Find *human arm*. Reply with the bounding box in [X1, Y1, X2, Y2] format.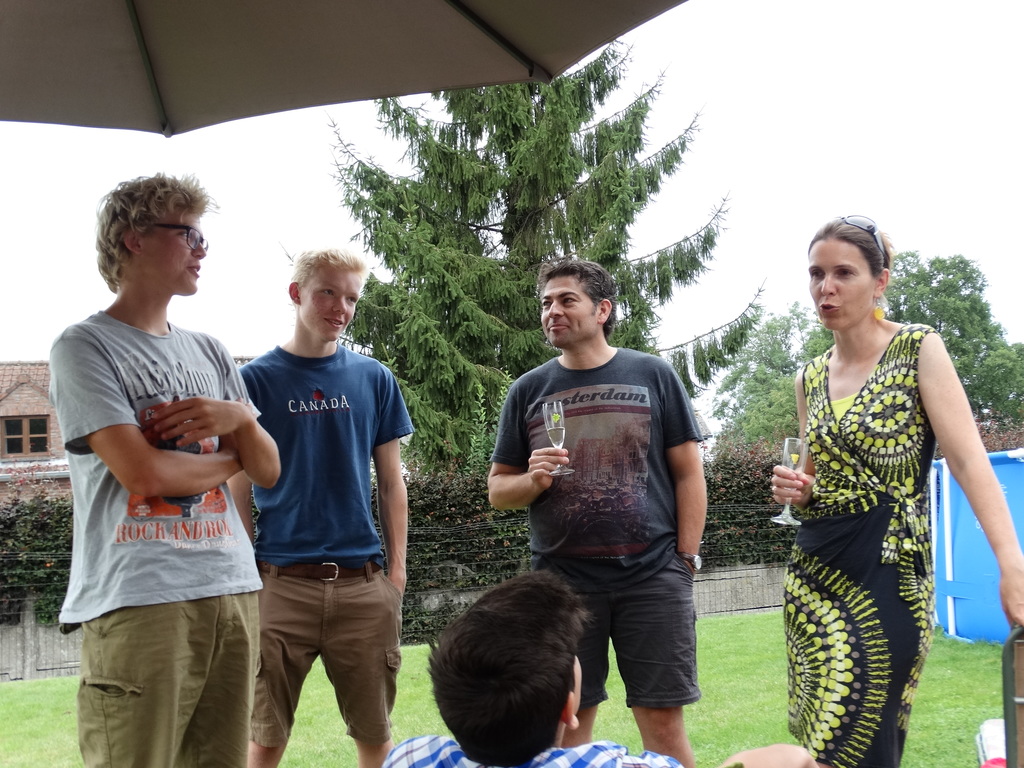
[226, 367, 253, 538].
